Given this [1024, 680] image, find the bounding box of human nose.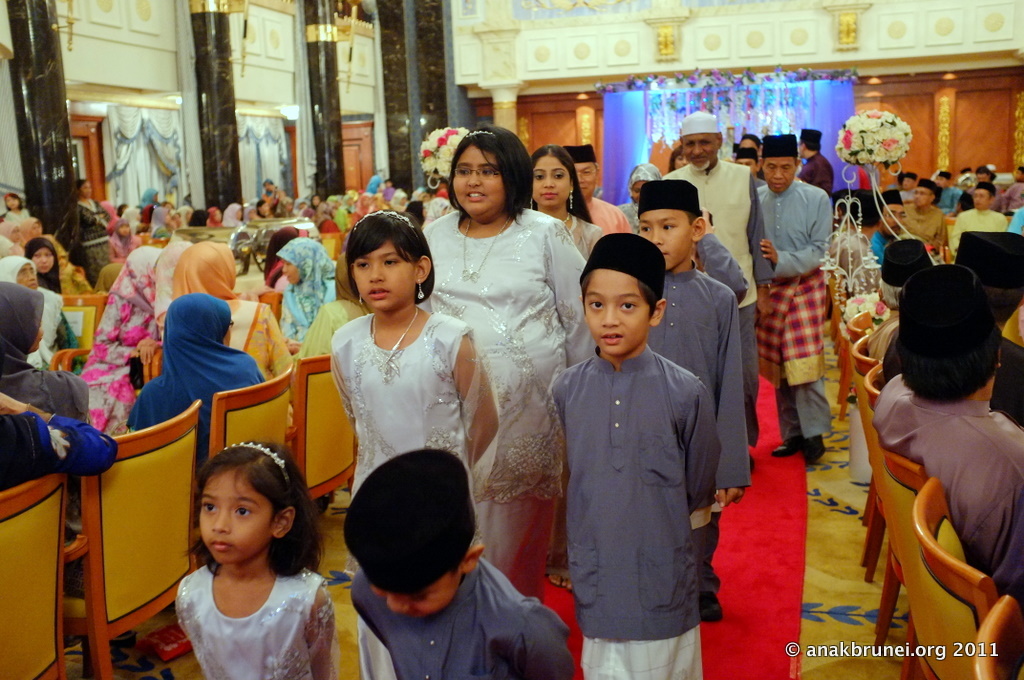
BBox(38, 257, 47, 262).
